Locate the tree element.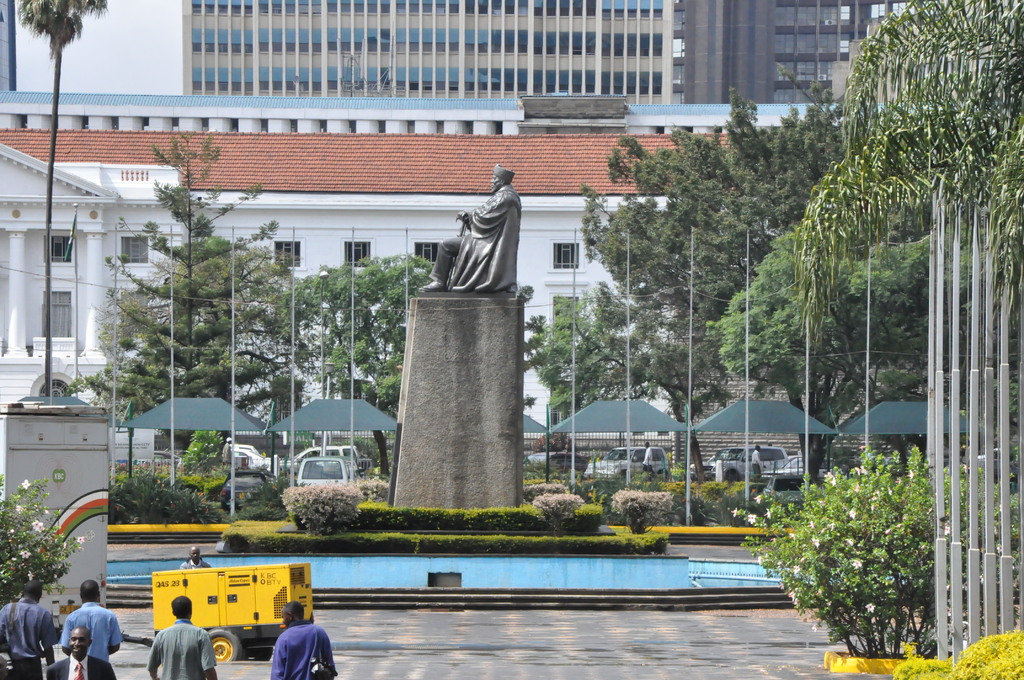
Element bbox: <box>522,307,729,480</box>.
